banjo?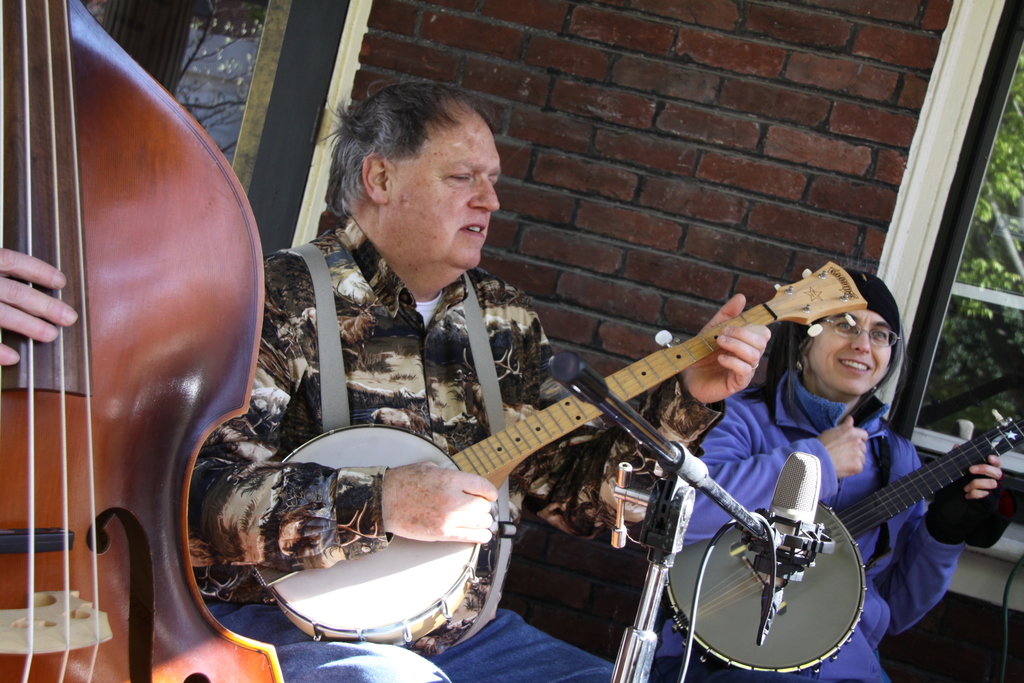
l=658, t=408, r=1023, b=672
